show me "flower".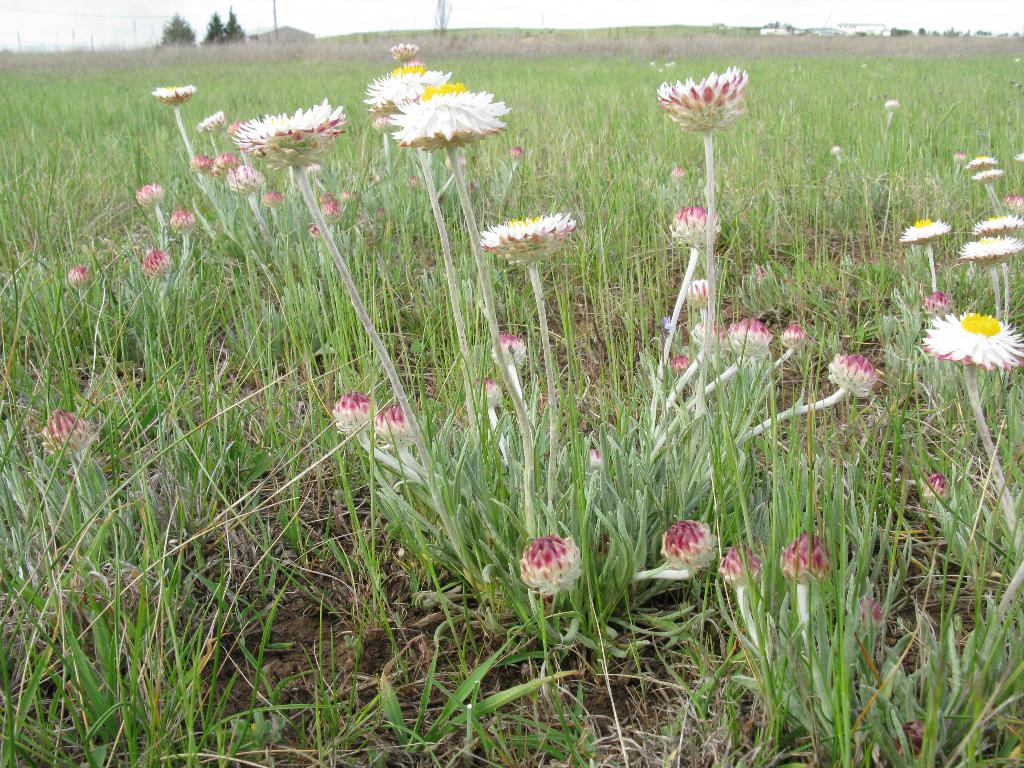
"flower" is here: bbox=[374, 403, 418, 456].
